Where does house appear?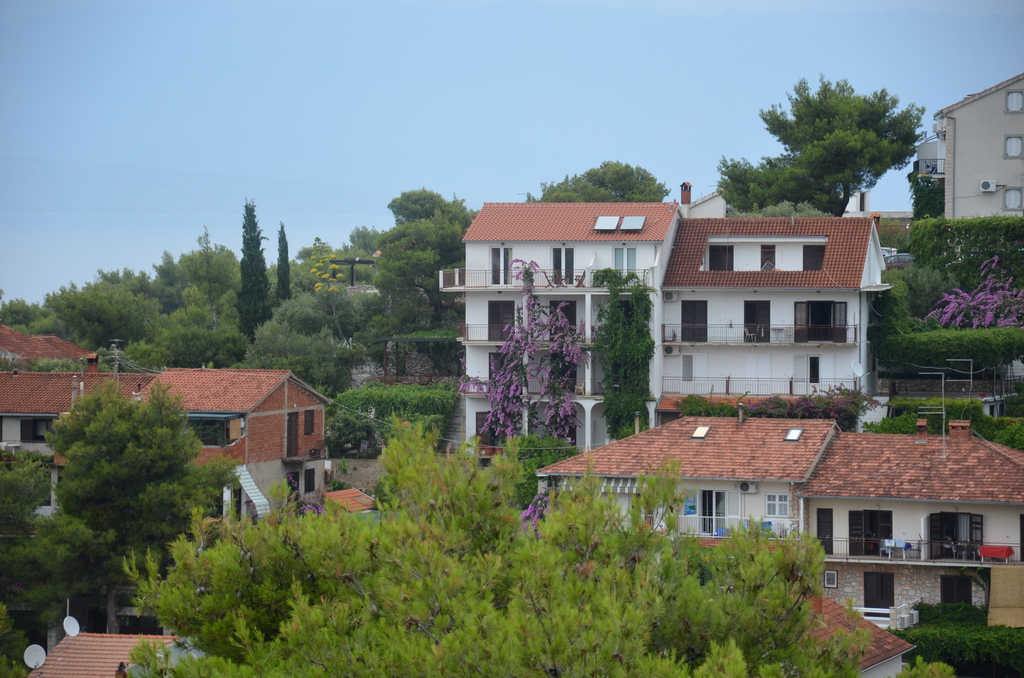
Appears at pyautogui.locateOnScreen(314, 474, 401, 546).
